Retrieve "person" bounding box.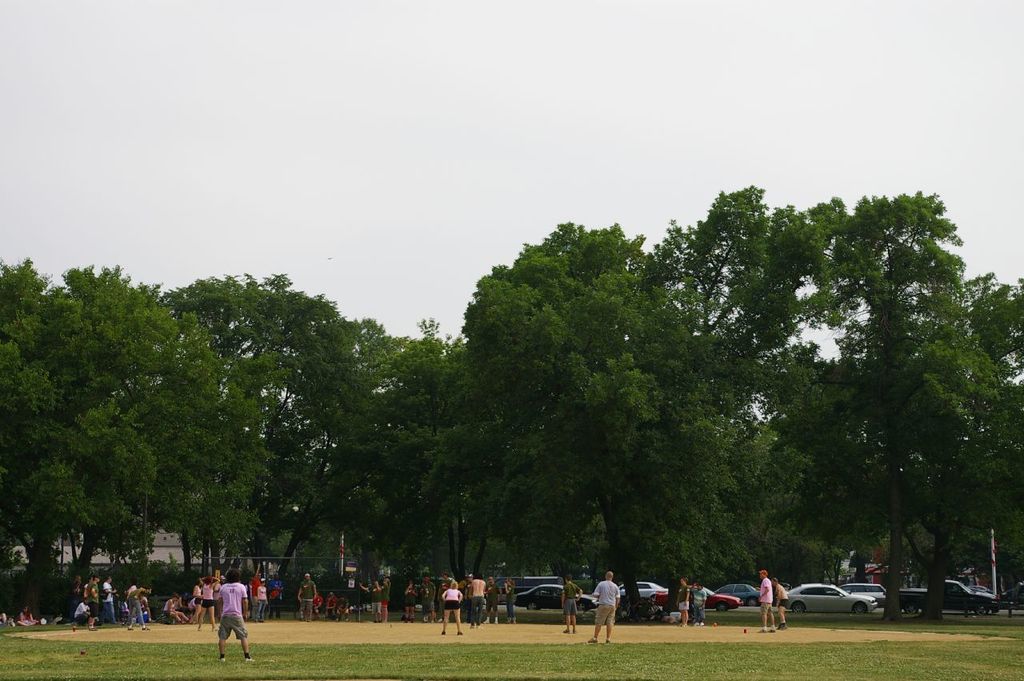
Bounding box: 445,577,466,630.
